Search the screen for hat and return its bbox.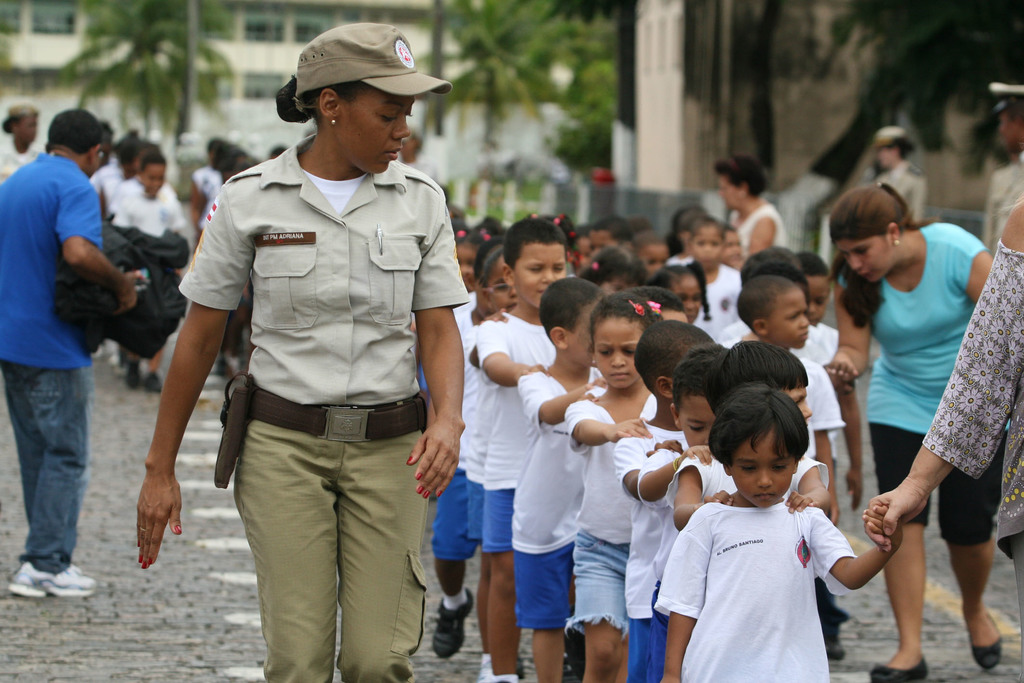
Found: box(870, 126, 913, 149).
